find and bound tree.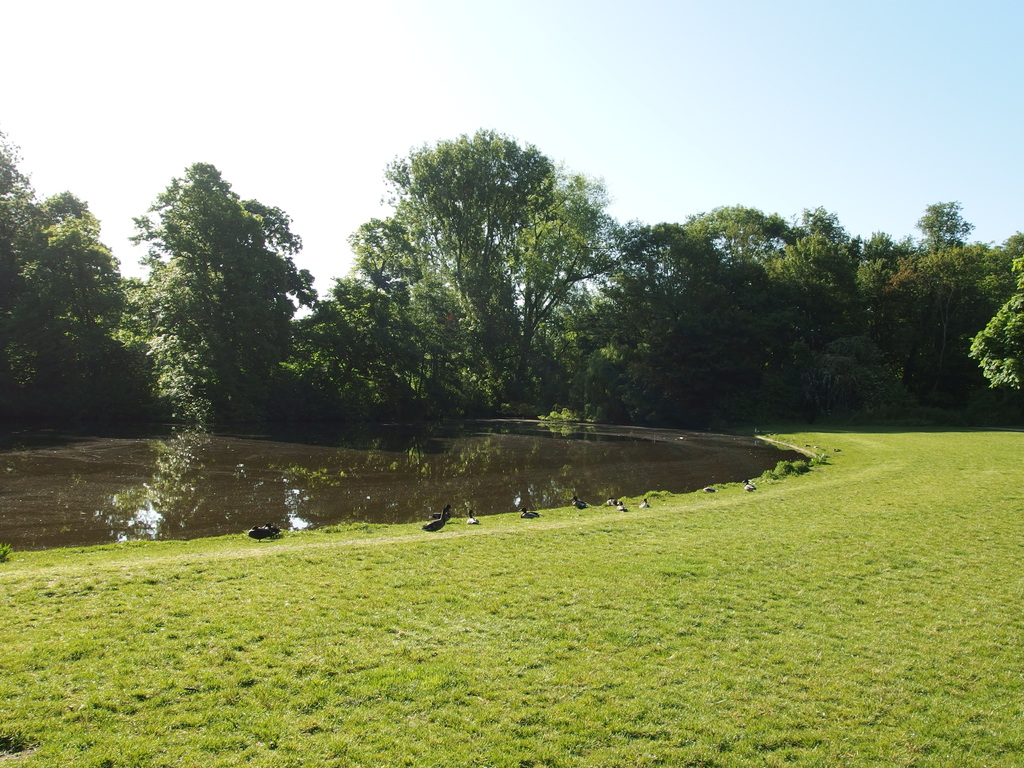
Bound: (330, 118, 623, 440).
